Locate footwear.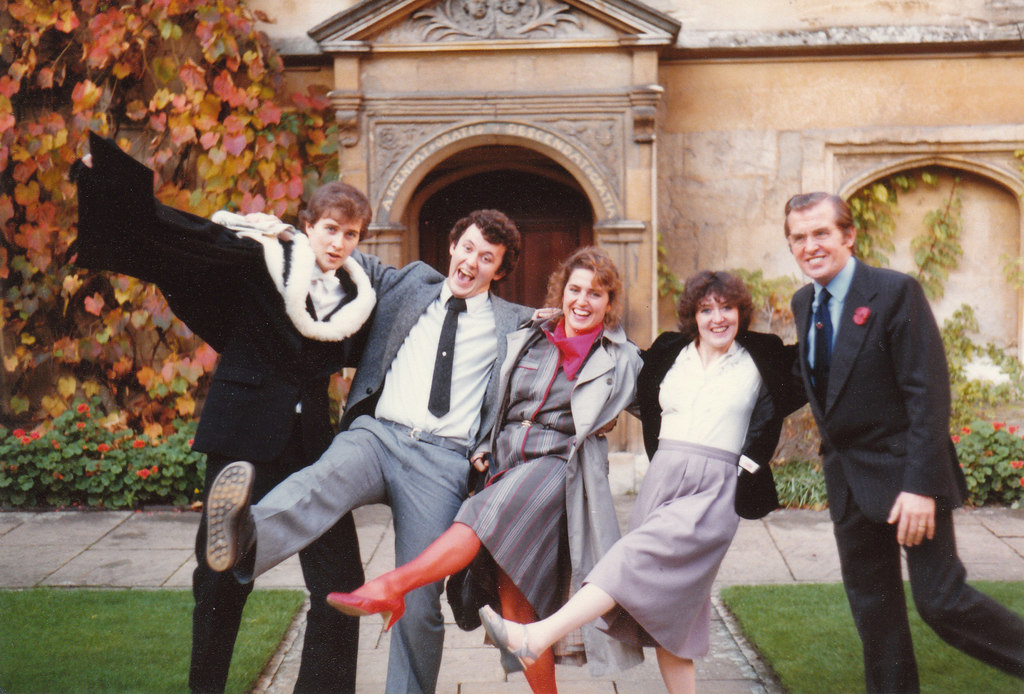
Bounding box: detection(484, 604, 538, 677).
